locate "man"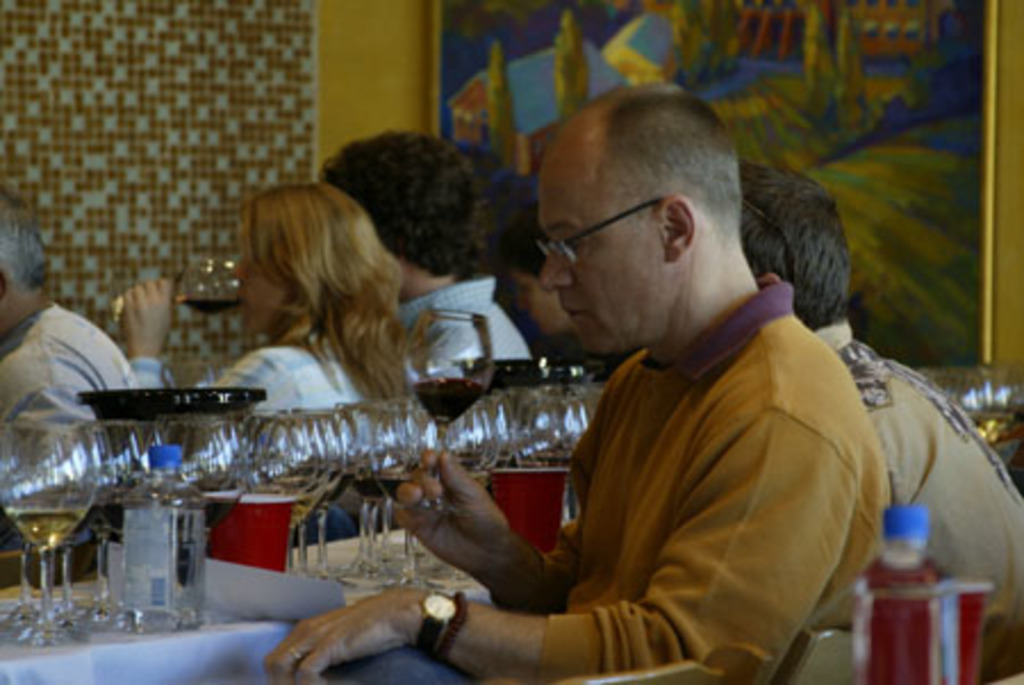
314,127,539,391
